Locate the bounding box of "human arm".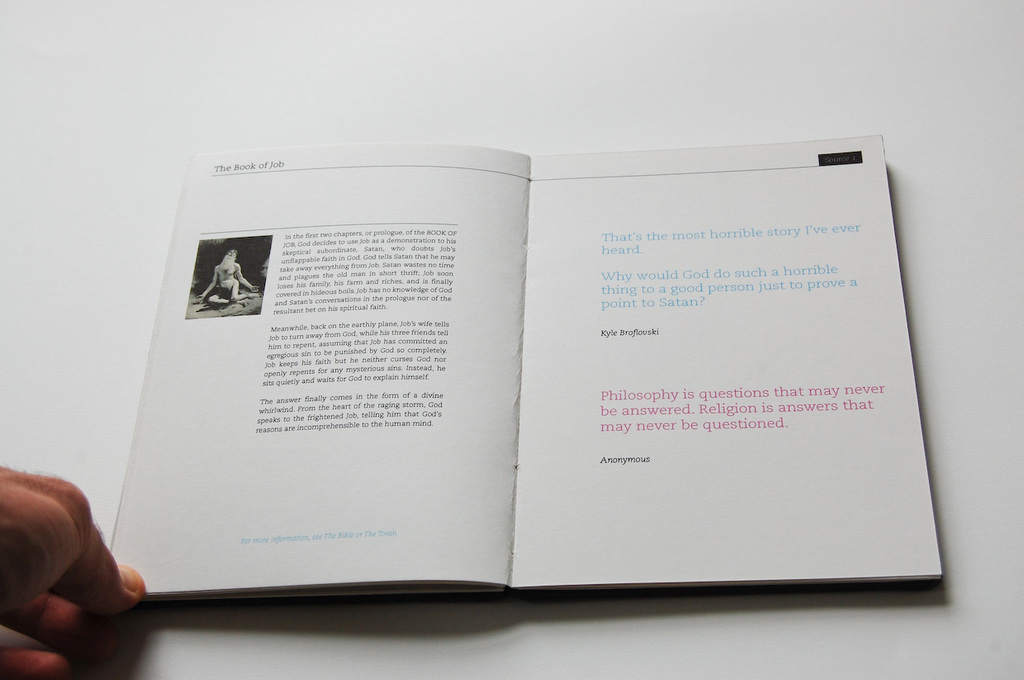
Bounding box: x1=0, y1=458, x2=144, y2=673.
